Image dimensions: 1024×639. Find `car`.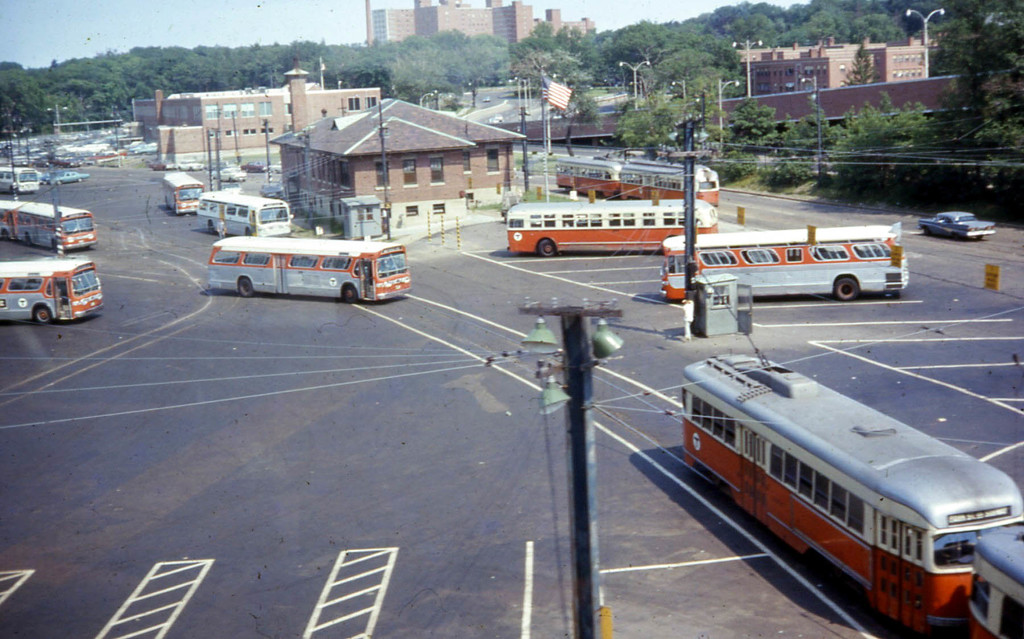
917:213:996:240.
